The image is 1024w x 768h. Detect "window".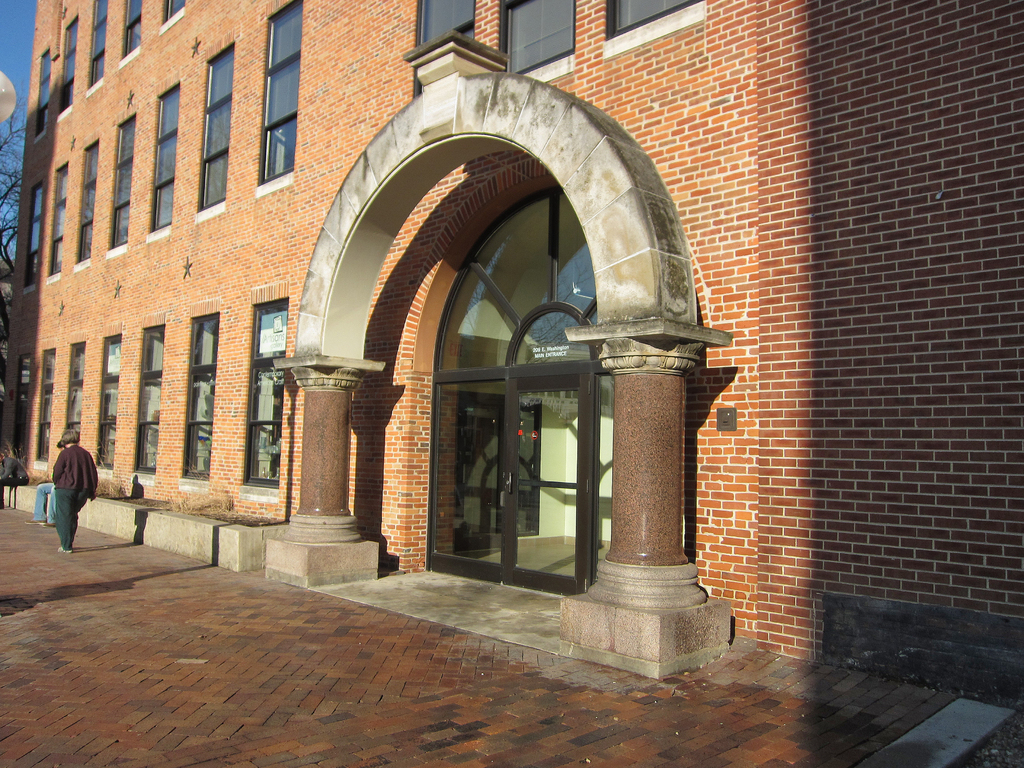
Detection: bbox=[33, 40, 51, 140].
